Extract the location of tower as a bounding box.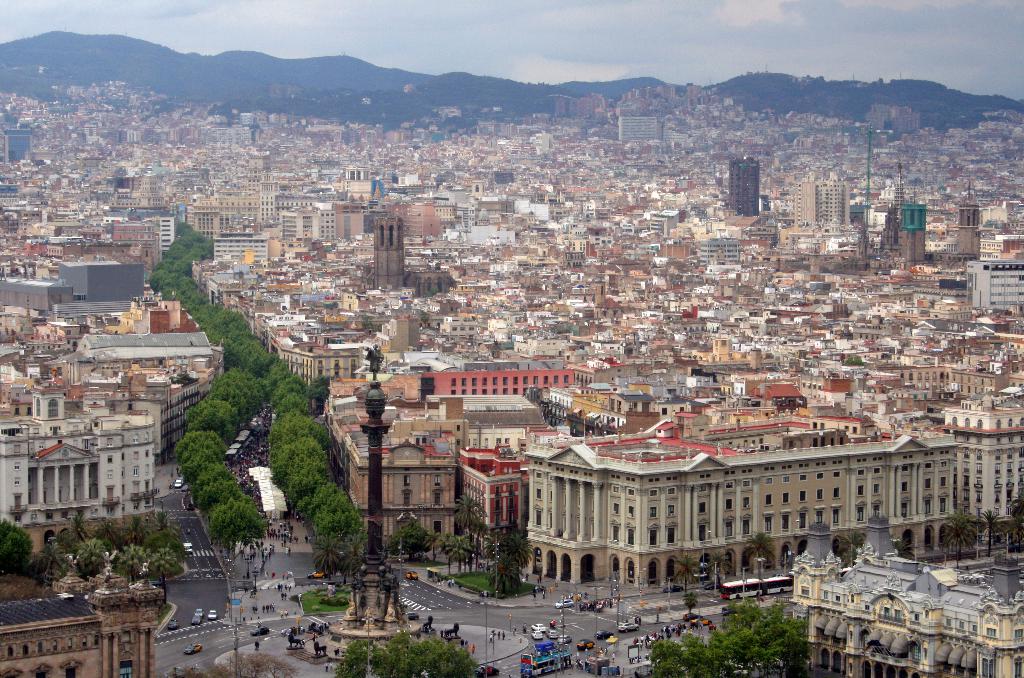
{"left": 954, "top": 196, "right": 984, "bottom": 255}.
